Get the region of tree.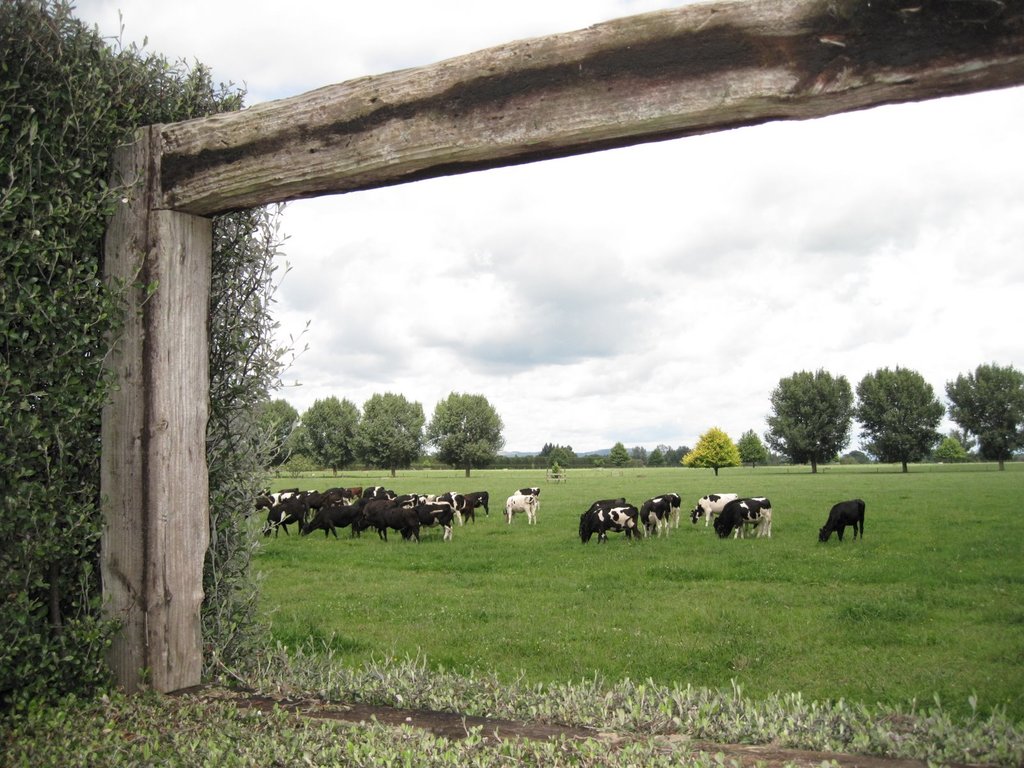
(737, 428, 767, 466).
